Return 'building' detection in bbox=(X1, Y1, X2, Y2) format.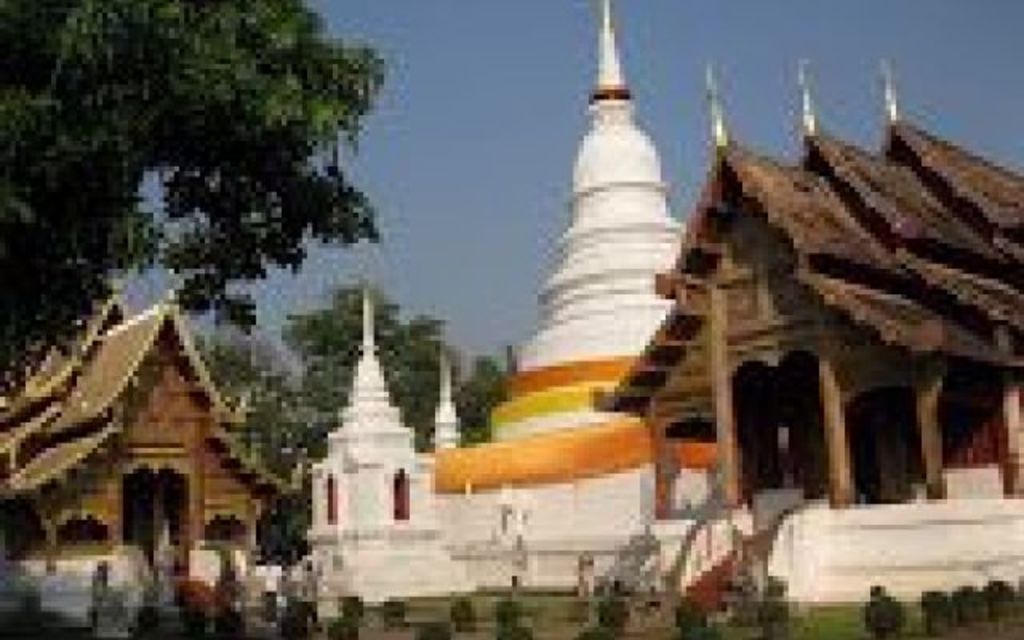
bbox=(0, 0, 1022, 603).
